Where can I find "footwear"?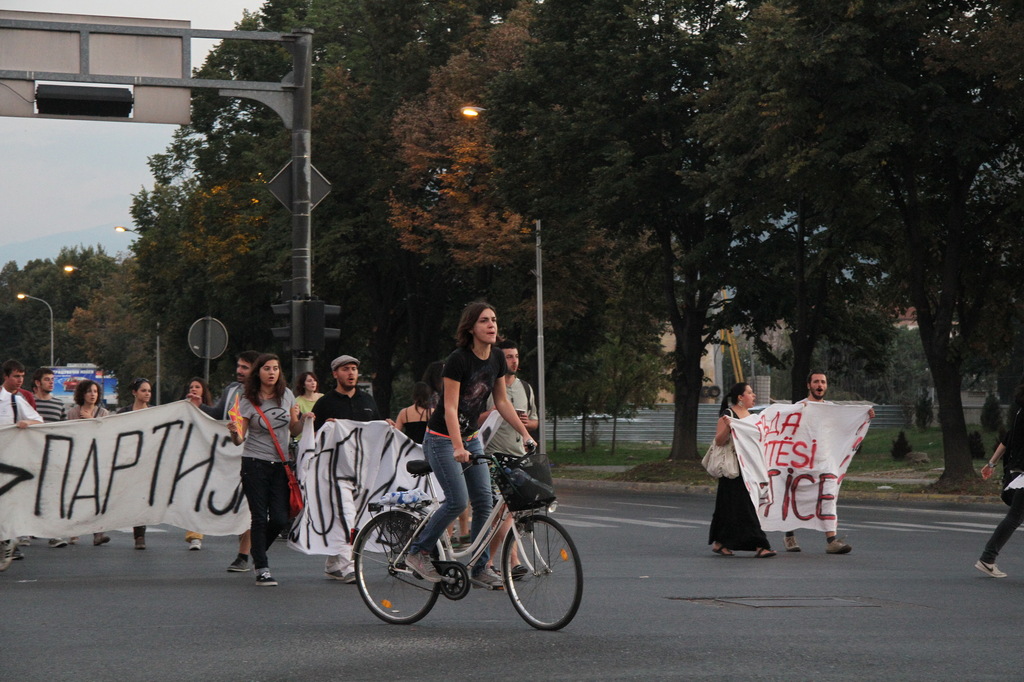
You can find it at region(13, 547, 21, 559).
